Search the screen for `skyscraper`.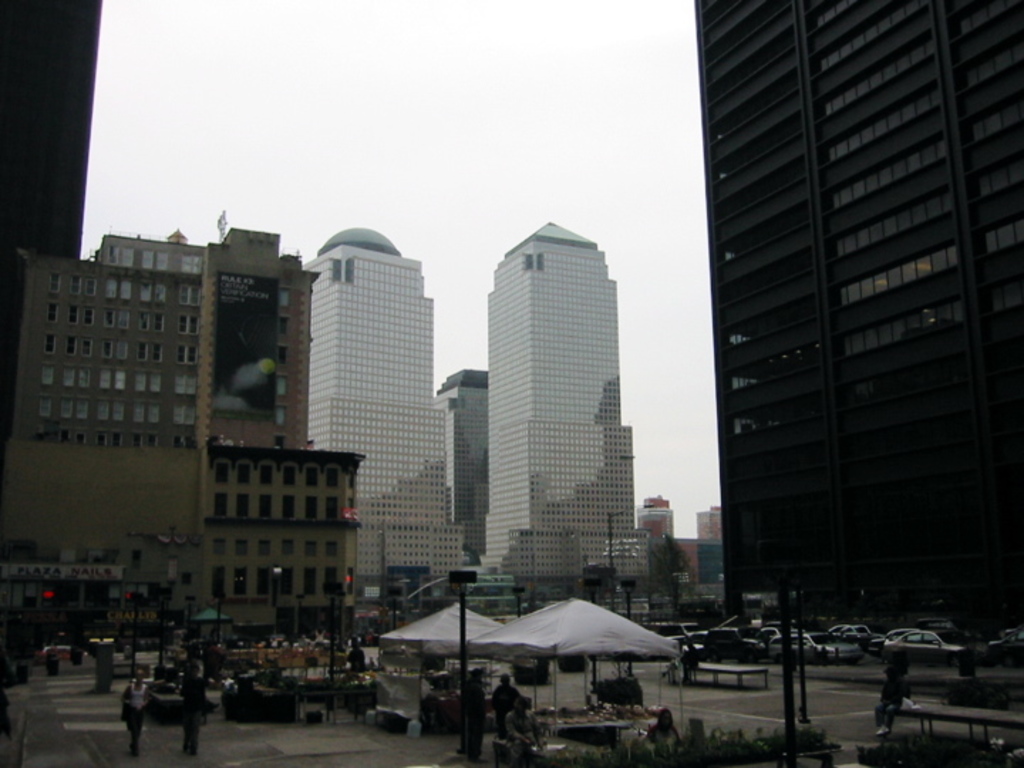
Found at rect(478, 220, 650, 582).
